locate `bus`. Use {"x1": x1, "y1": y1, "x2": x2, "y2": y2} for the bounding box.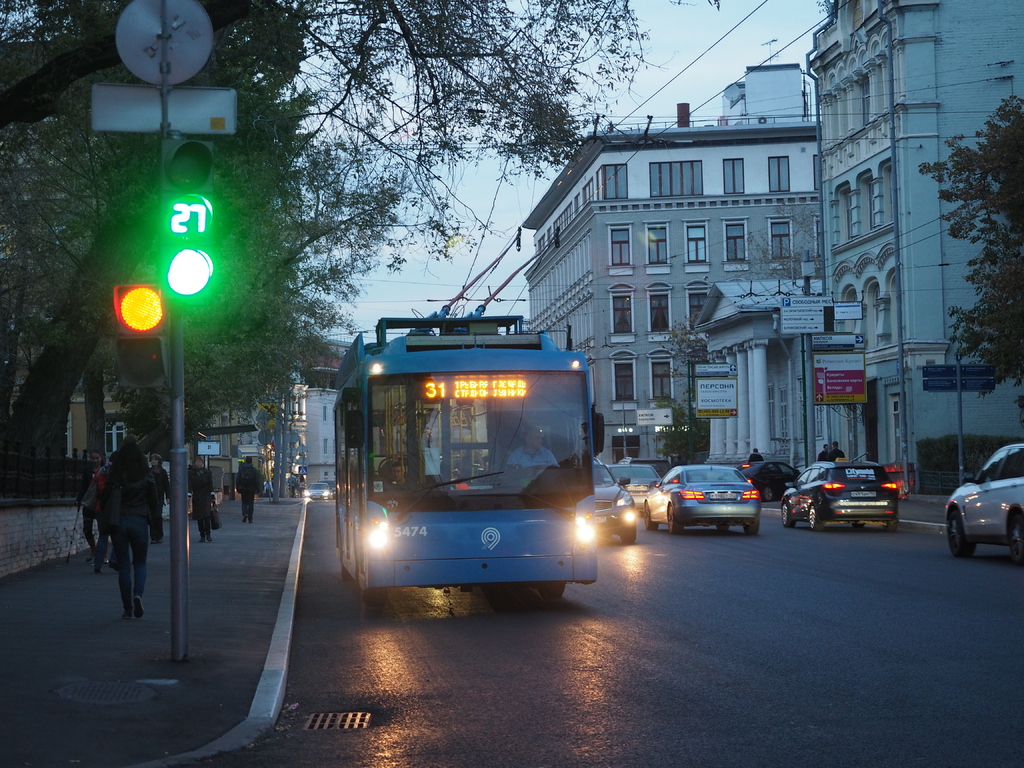
{"x1": 333, "y1": 305, "x2": 604, "y2": 602}.
